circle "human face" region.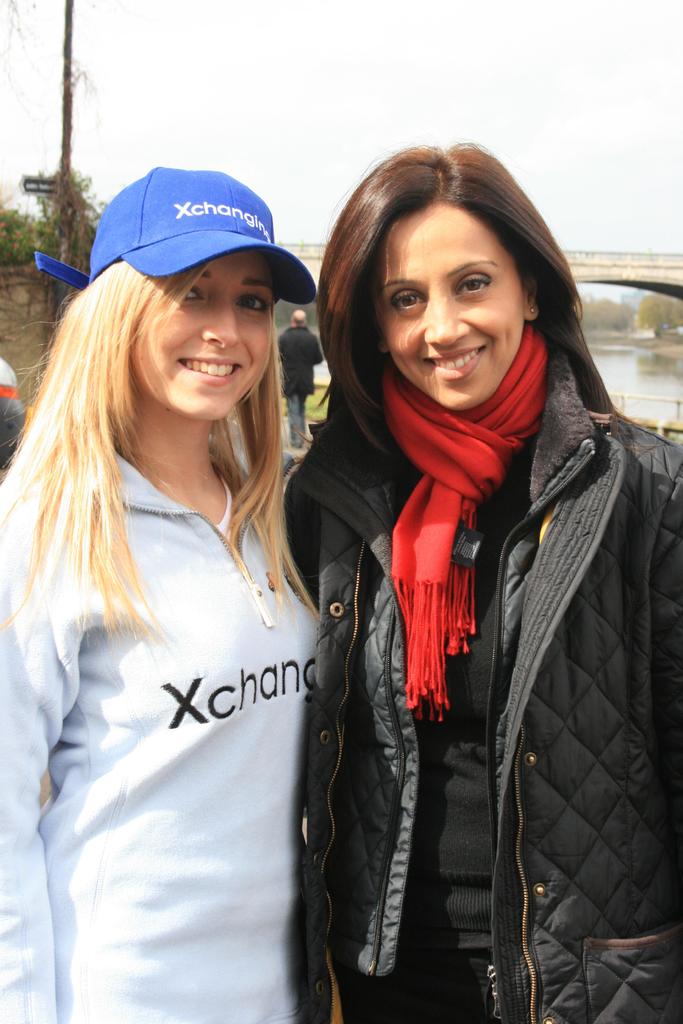
Region: (133, 257, 270, 426).
